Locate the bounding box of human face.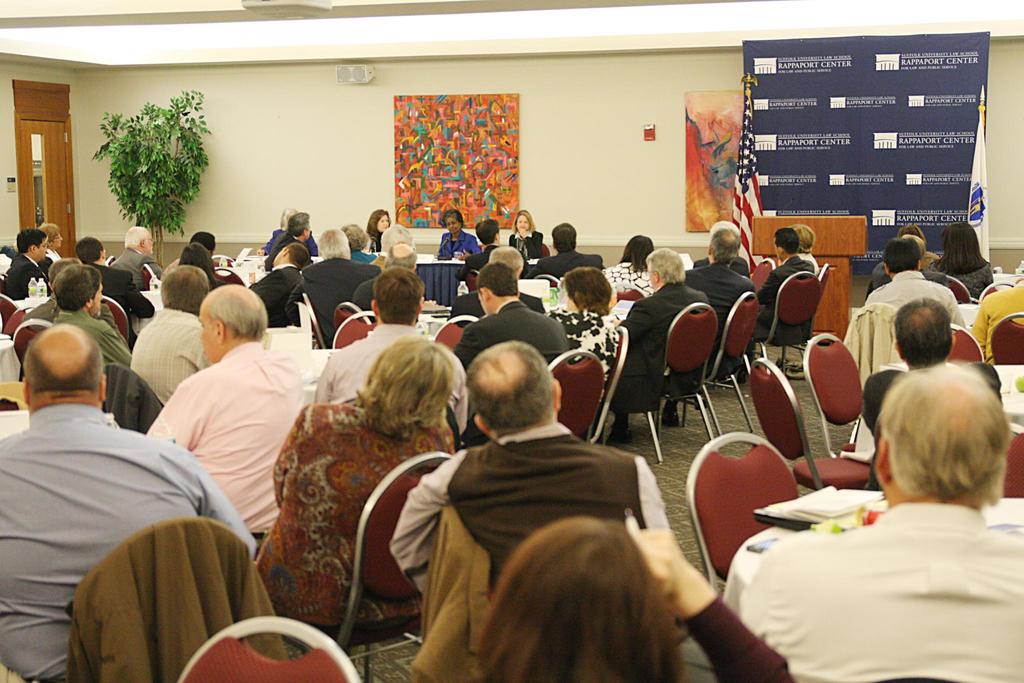
Bounding box: <bbox>446, 212, 456, 232</bbox>.
